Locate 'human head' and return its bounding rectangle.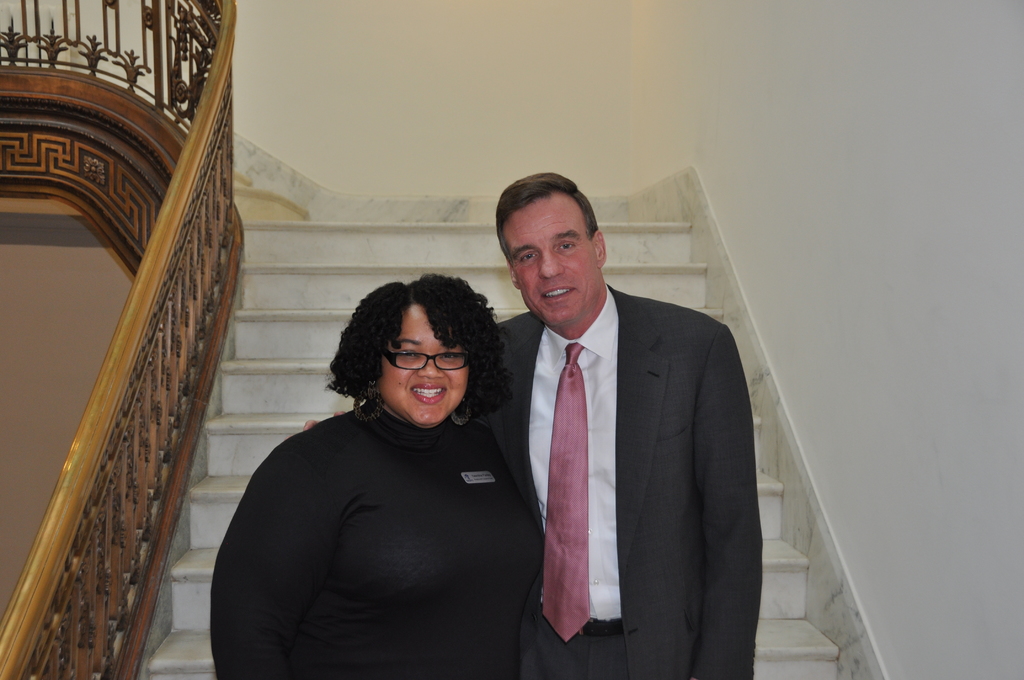
325 266 511 429.
